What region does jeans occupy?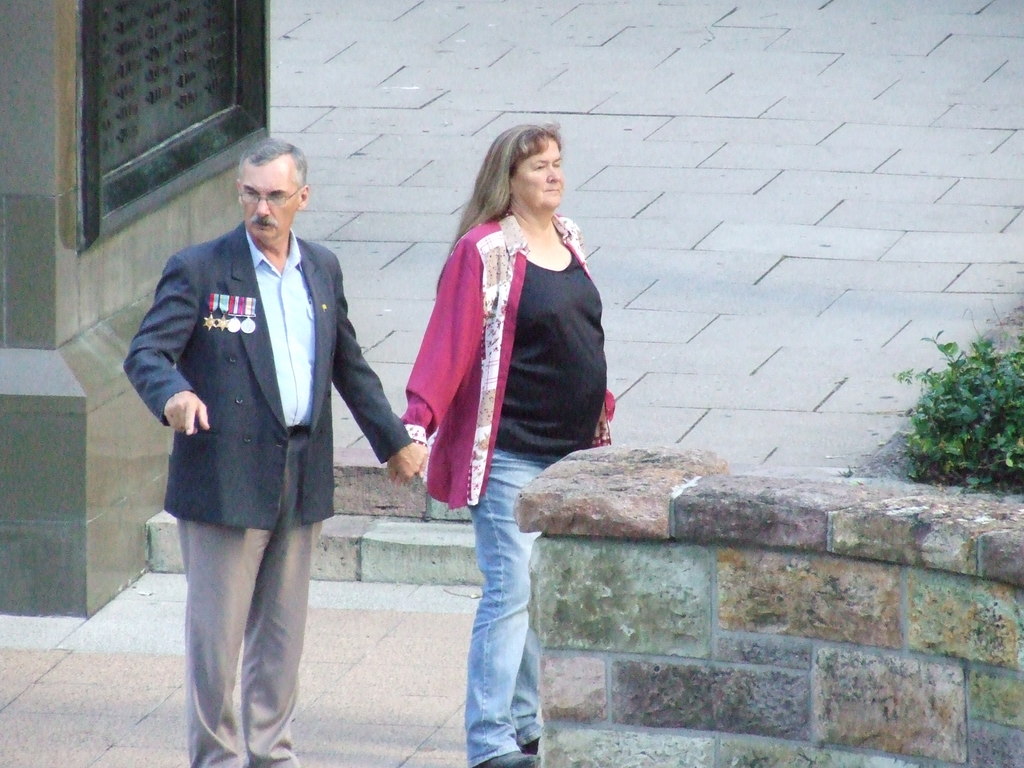
Rect(438, 442, 548, 753).
